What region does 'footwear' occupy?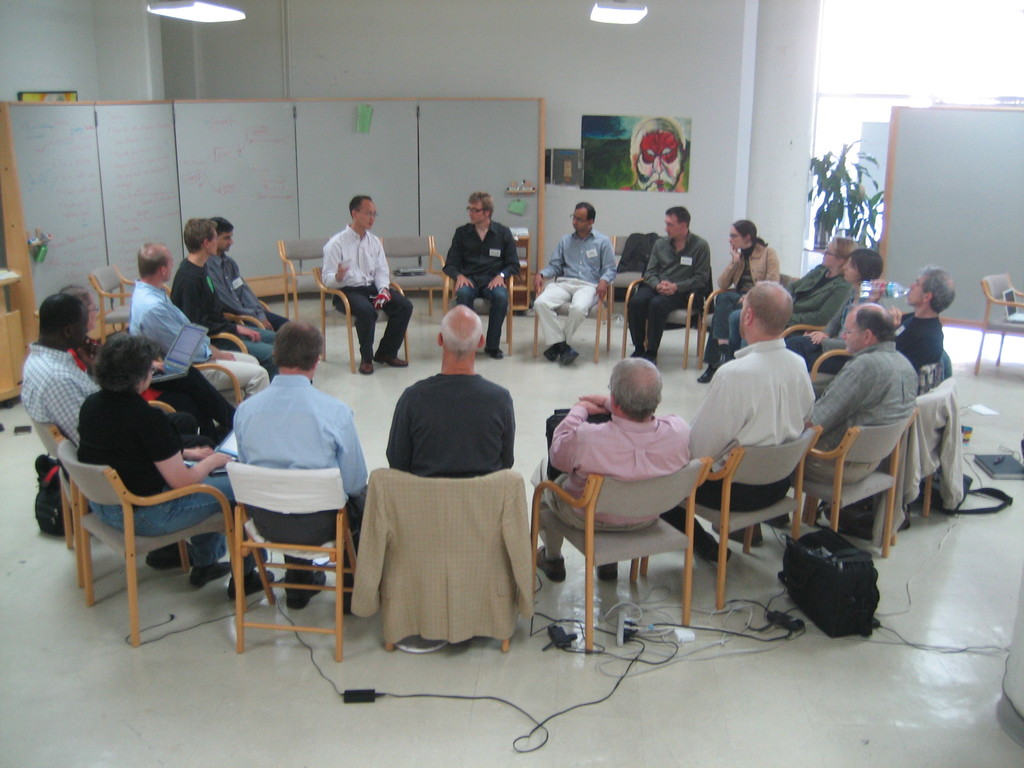
(x1=228, y1=570, x2=282, y2=605).
